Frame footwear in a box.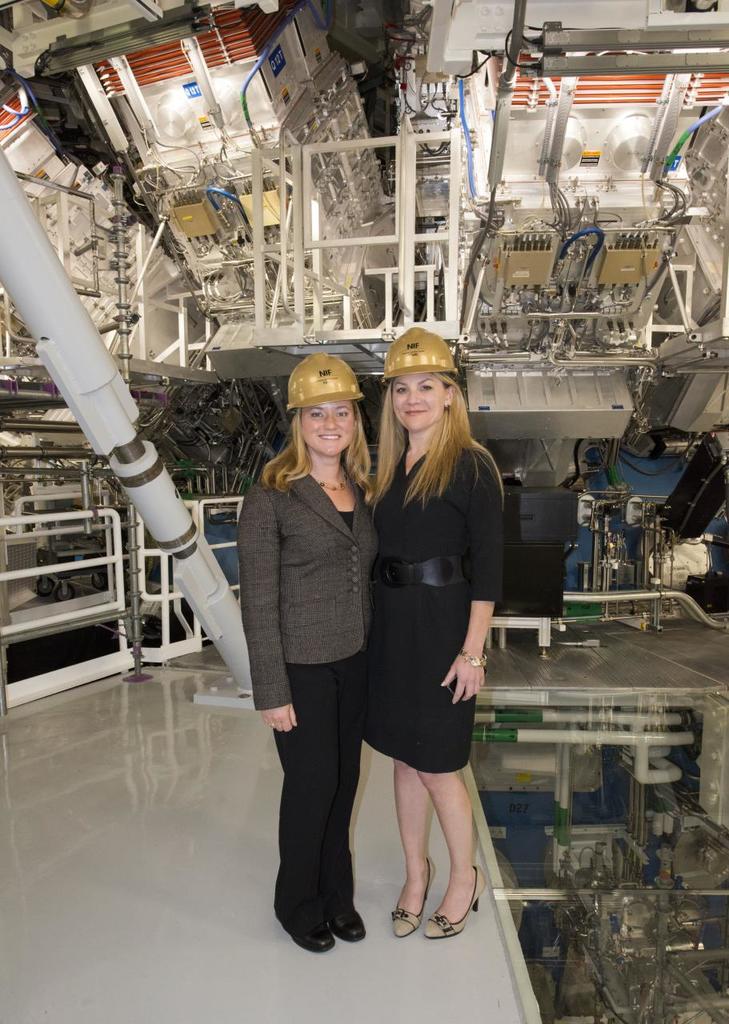
region(420, 862, 478, 933).
